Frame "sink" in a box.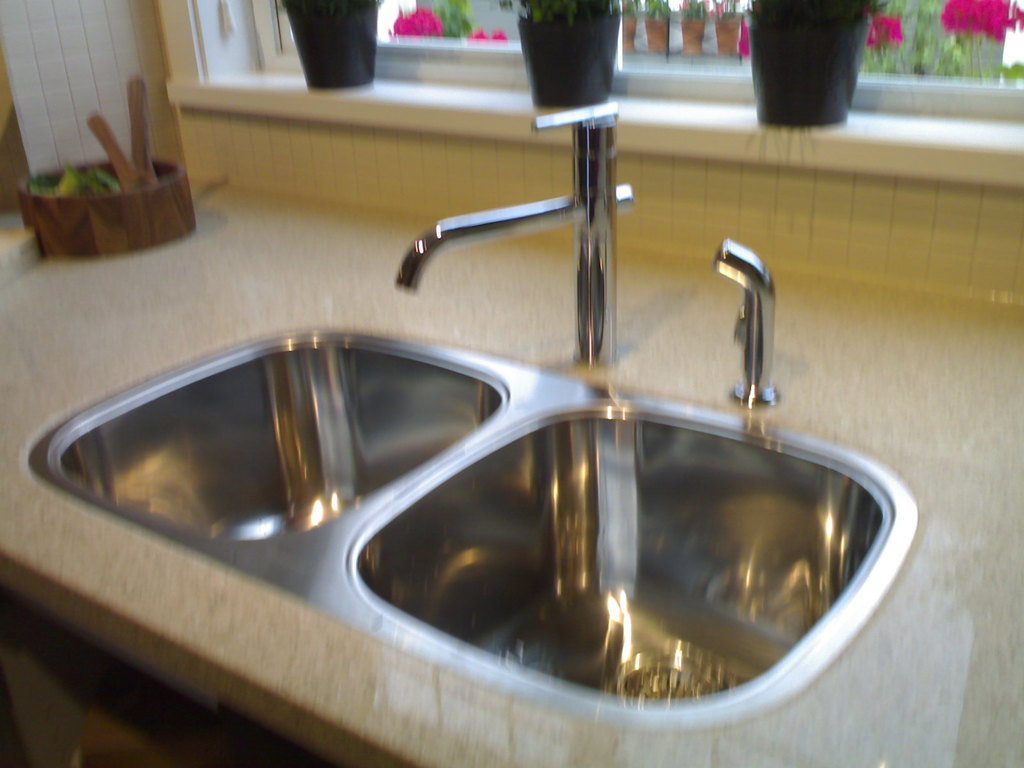
pyautogui.locateOnScreen(23, 99, 925, 739).
